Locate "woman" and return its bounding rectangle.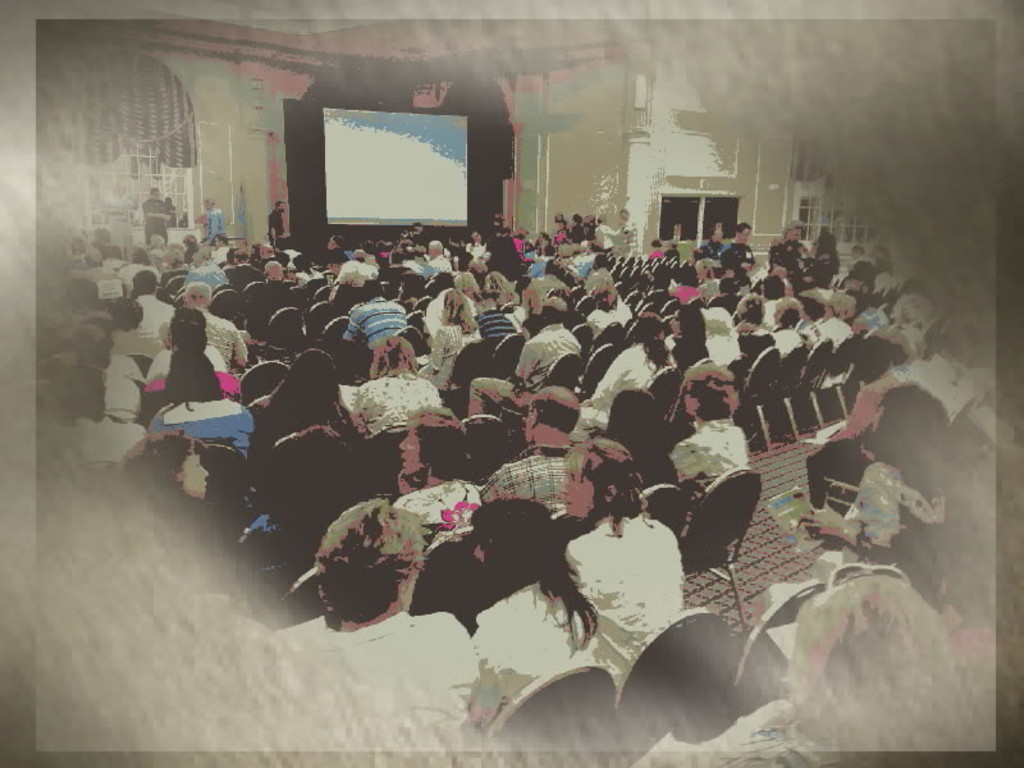
(422,292,480,392).
